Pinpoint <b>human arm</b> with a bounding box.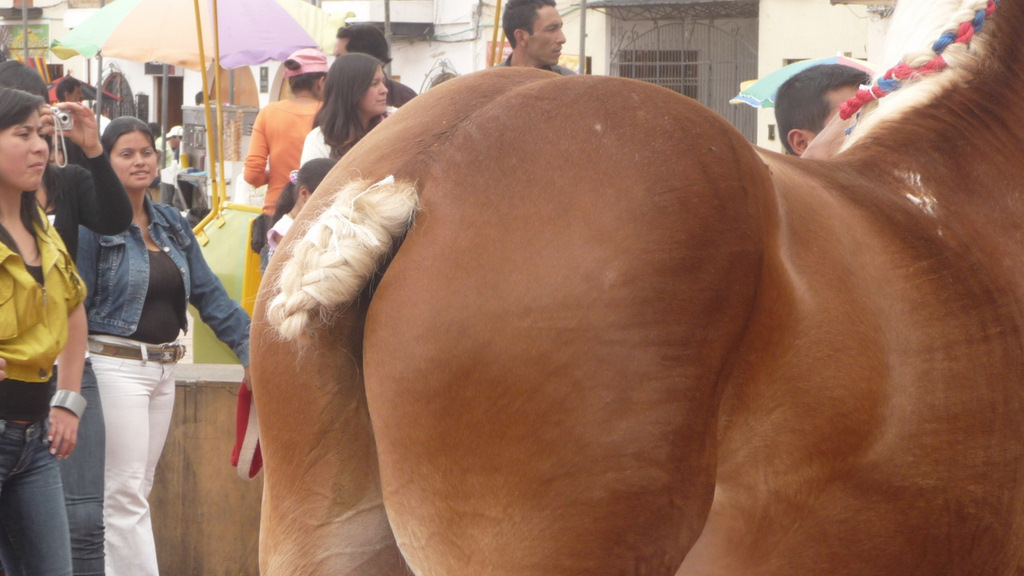
[x1=44, y1=100, x2=131, y2=231].
